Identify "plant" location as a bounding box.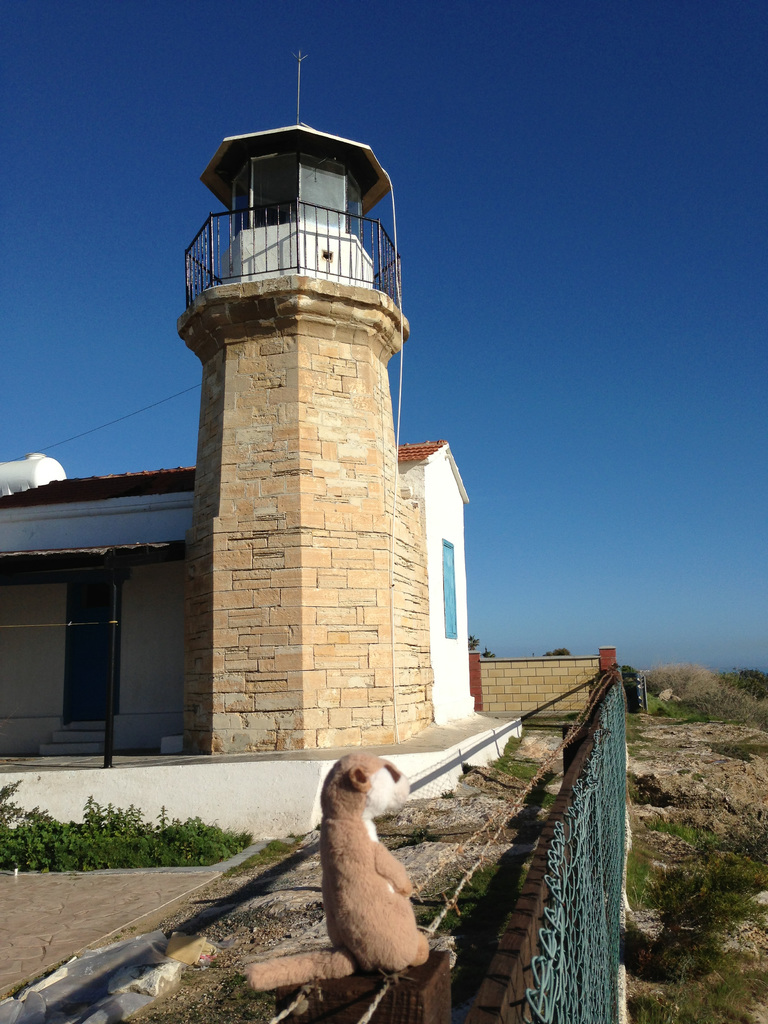
<region>641, 808, 721, 854</region>.
